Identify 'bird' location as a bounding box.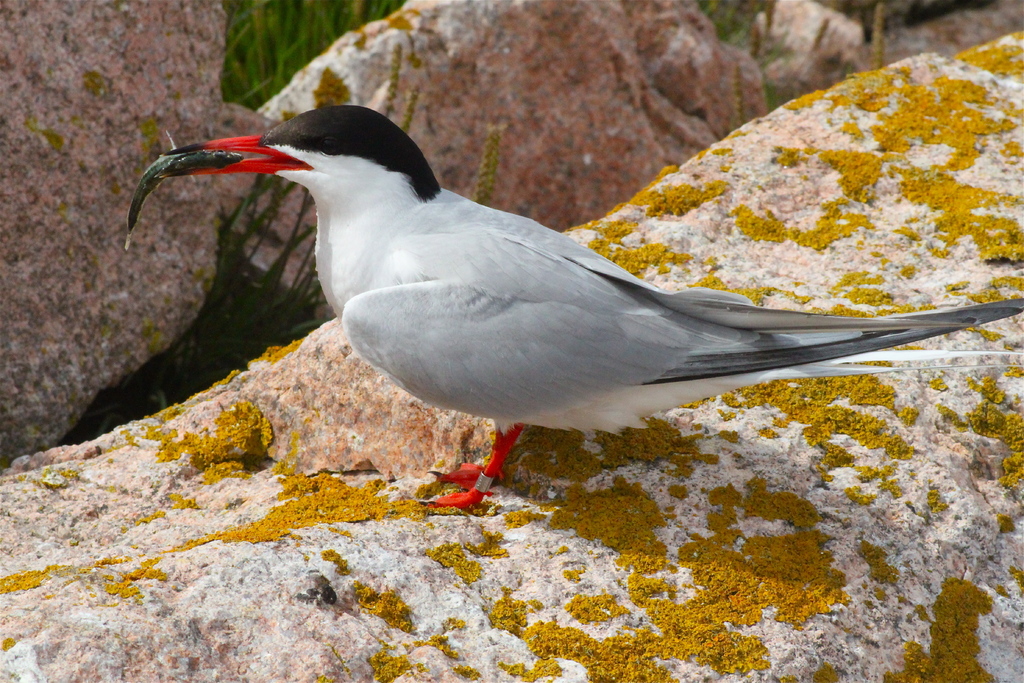
125,91,1023,498.
